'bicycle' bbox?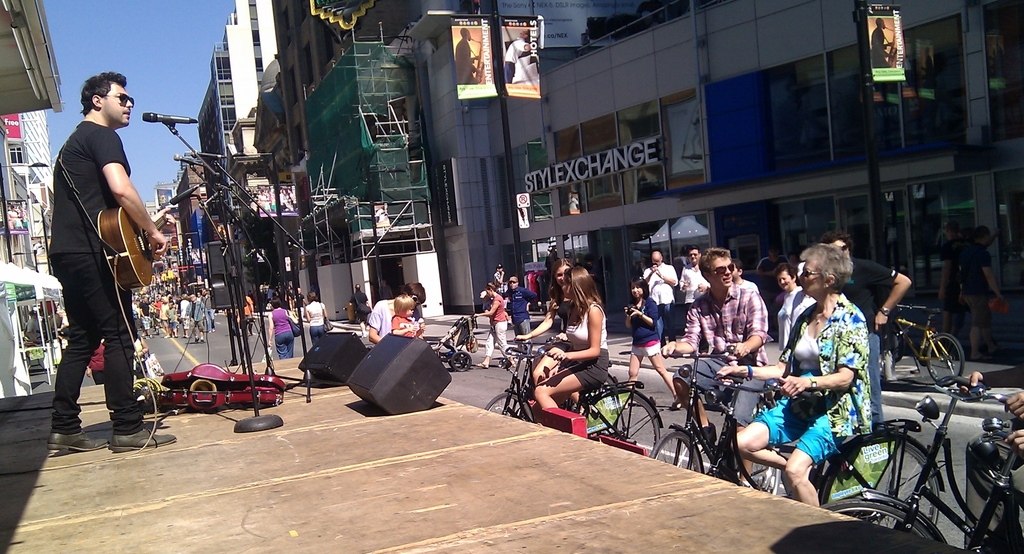
locate(488, 336, 627, 424)
